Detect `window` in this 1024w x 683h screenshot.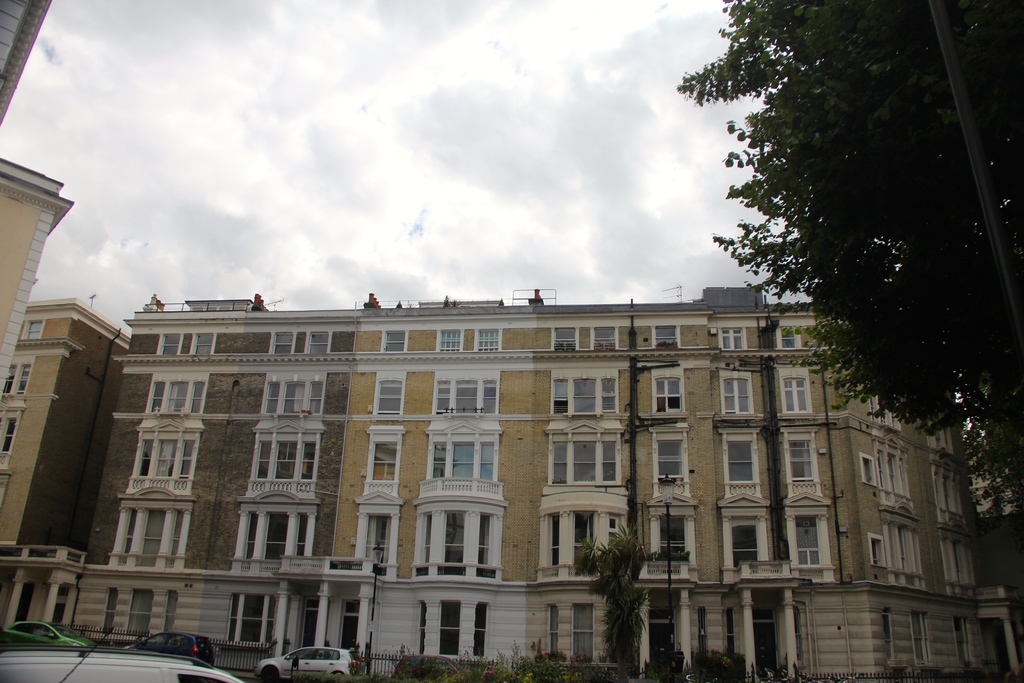
Detection: [481, 381, 498, 416].
